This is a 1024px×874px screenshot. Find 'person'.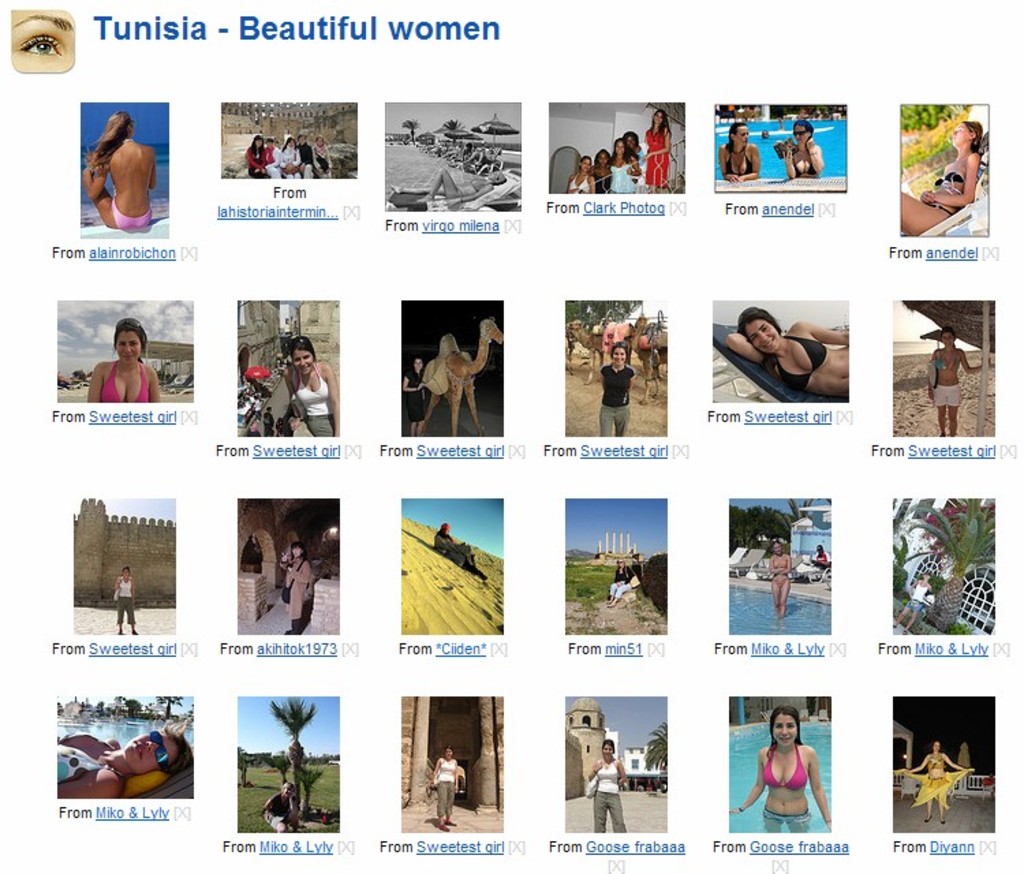
Bounding box: {"left": 10, "top": 8, "right": 72, "bottom": 74}.
